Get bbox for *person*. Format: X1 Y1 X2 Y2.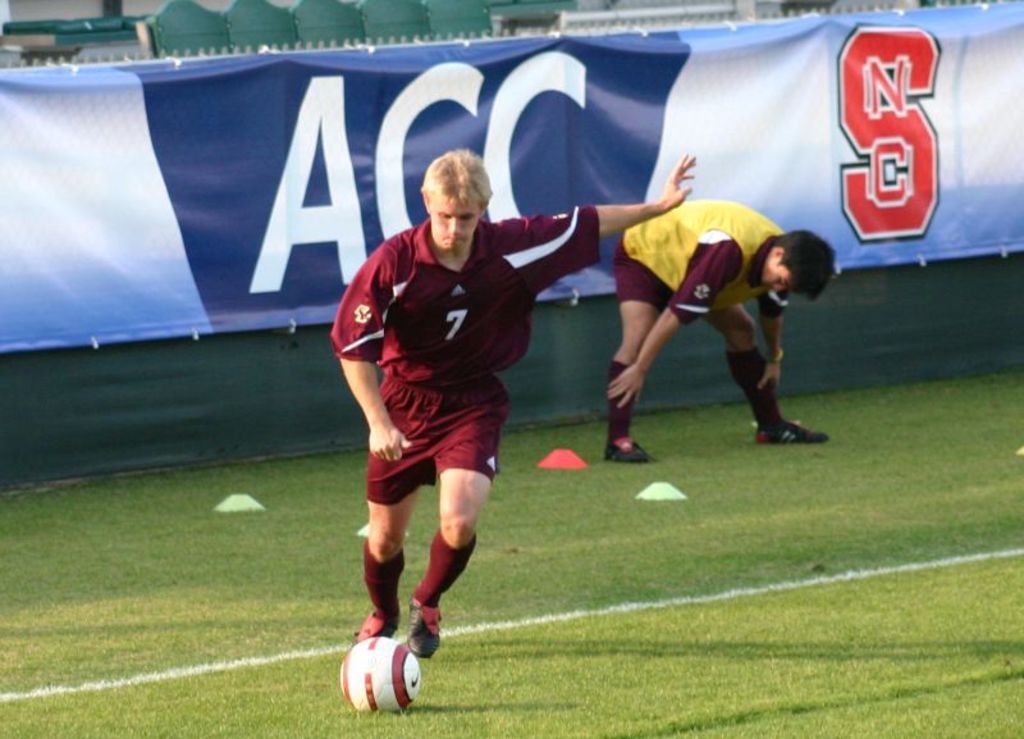
603 197 841 462.
